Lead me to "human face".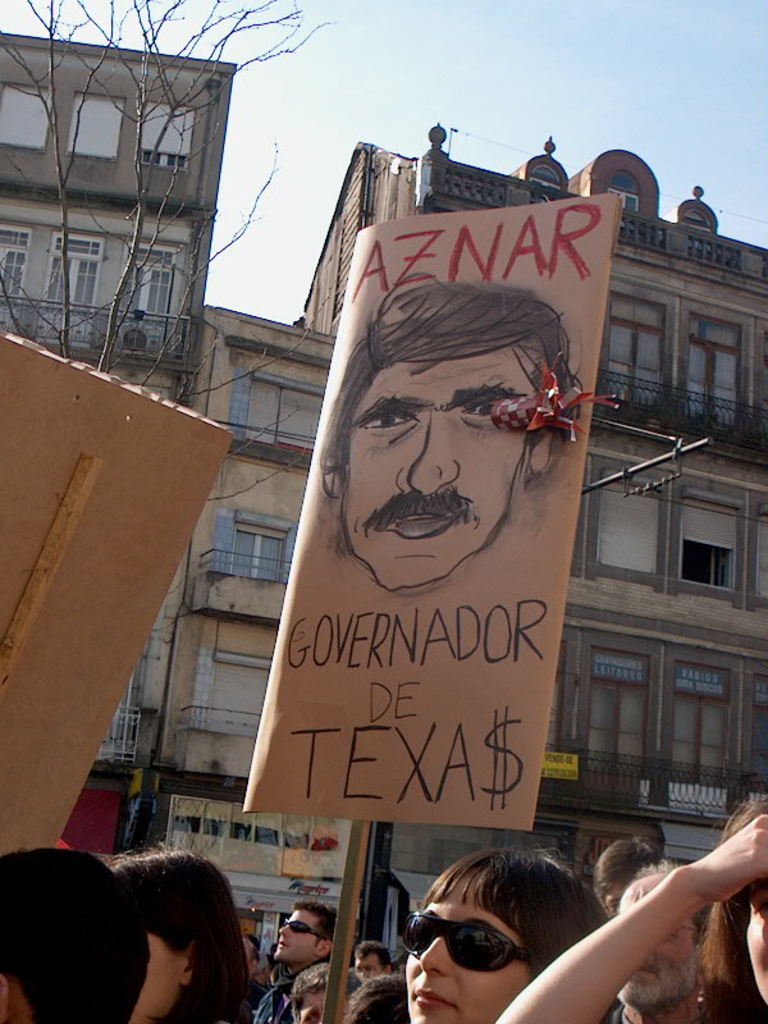
Lead to pyautogui.locateOnScreen(612, 892, 691, 1002).
